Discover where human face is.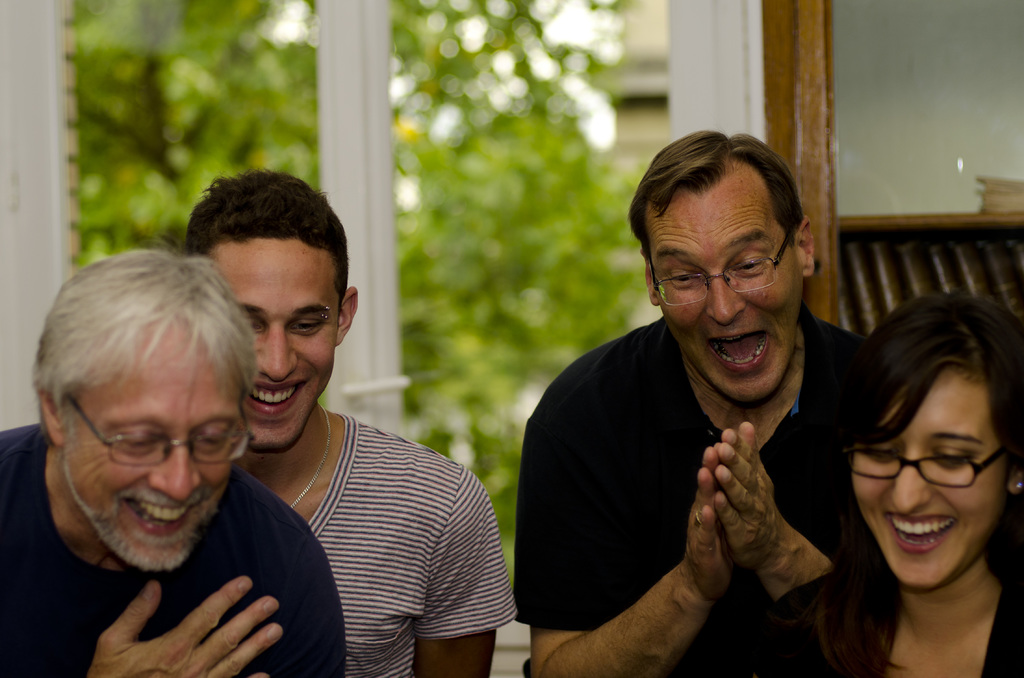
Discovered at [x1=211, y1=241, x2=345, y2=449].
